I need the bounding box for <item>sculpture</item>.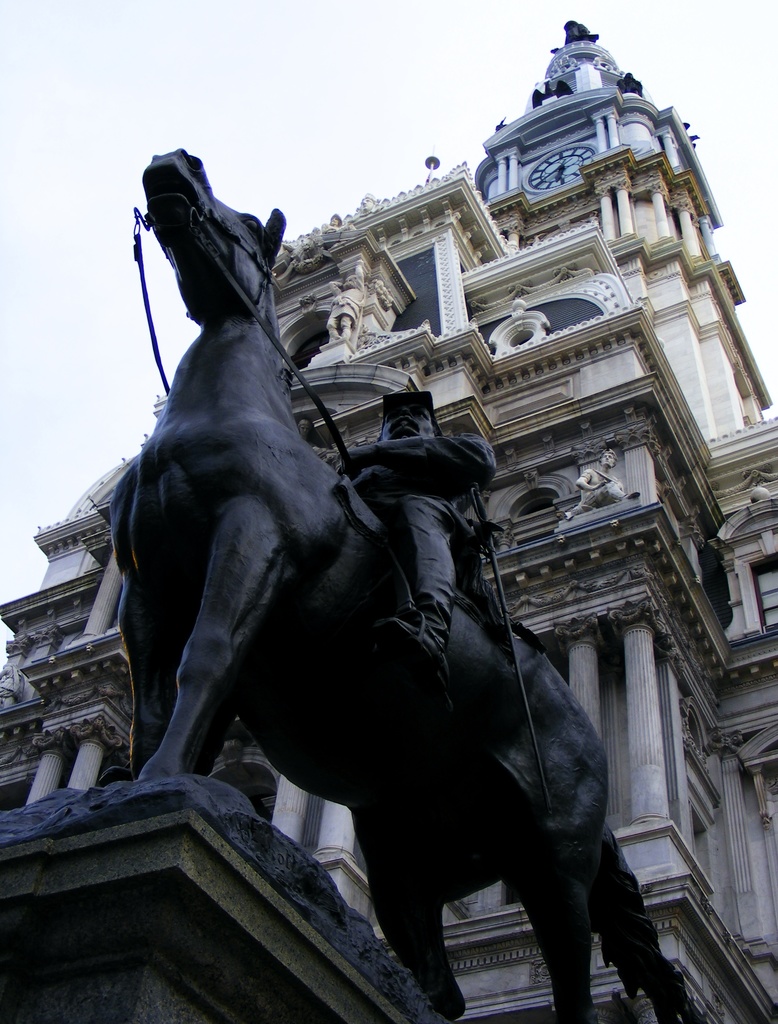
Here it is: 327/276/360/344.
